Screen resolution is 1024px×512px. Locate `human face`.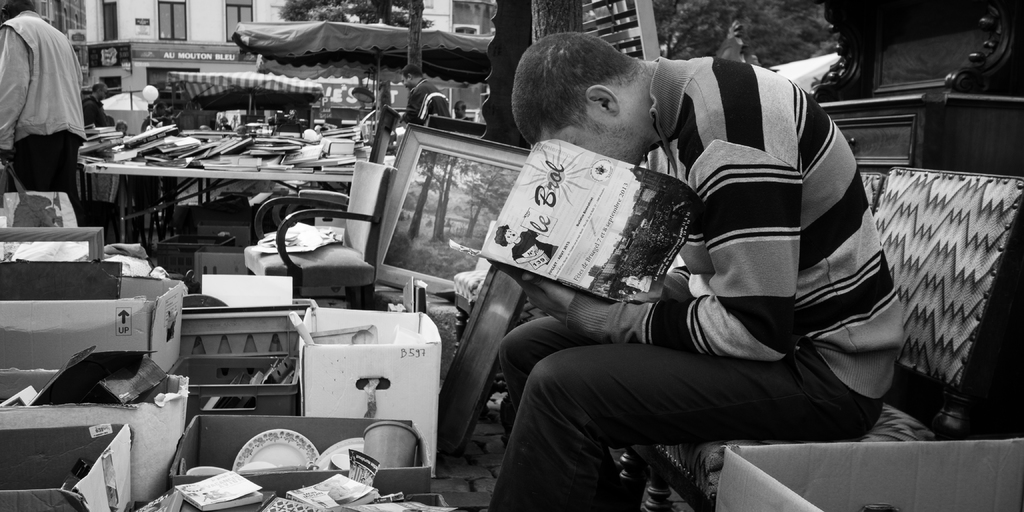
(x1=97, y1=86, x2=107, y2=99).
